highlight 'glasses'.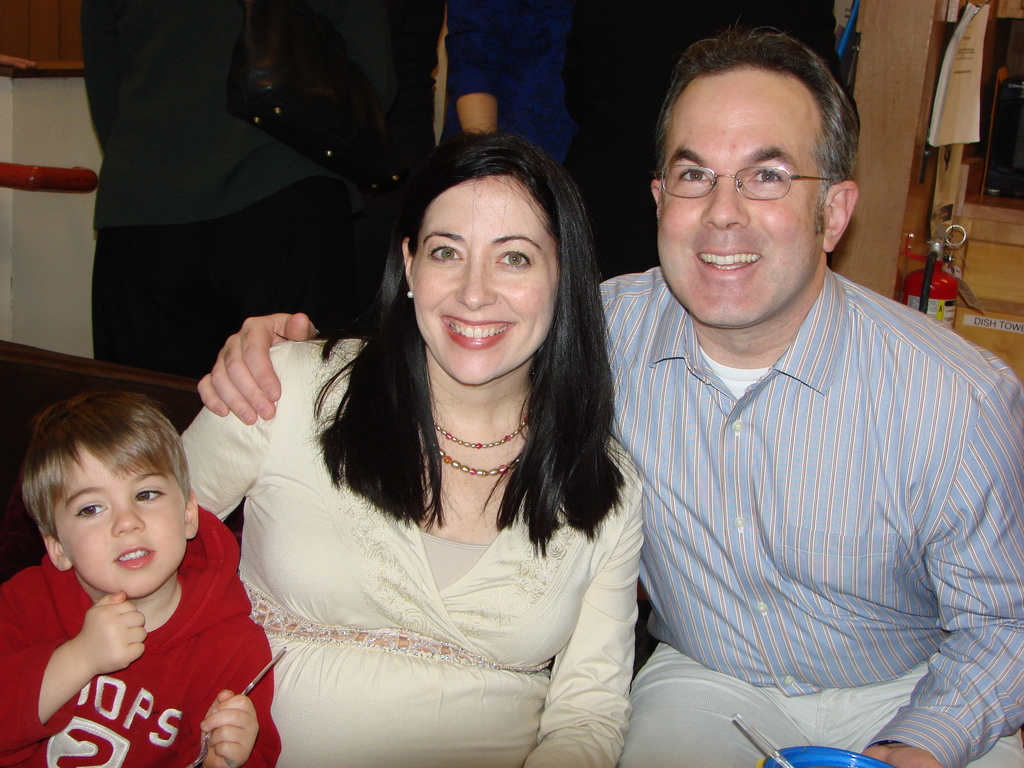
Highlighted region: rect(664, 139, 840, 194).
